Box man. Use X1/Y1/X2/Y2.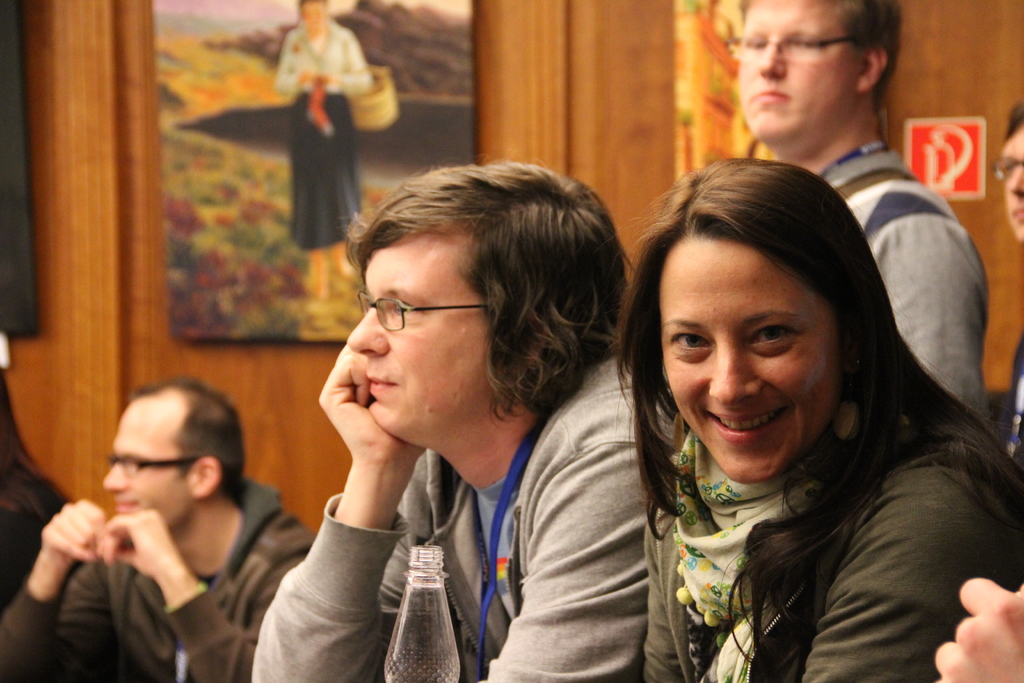
249/160/680/682.
